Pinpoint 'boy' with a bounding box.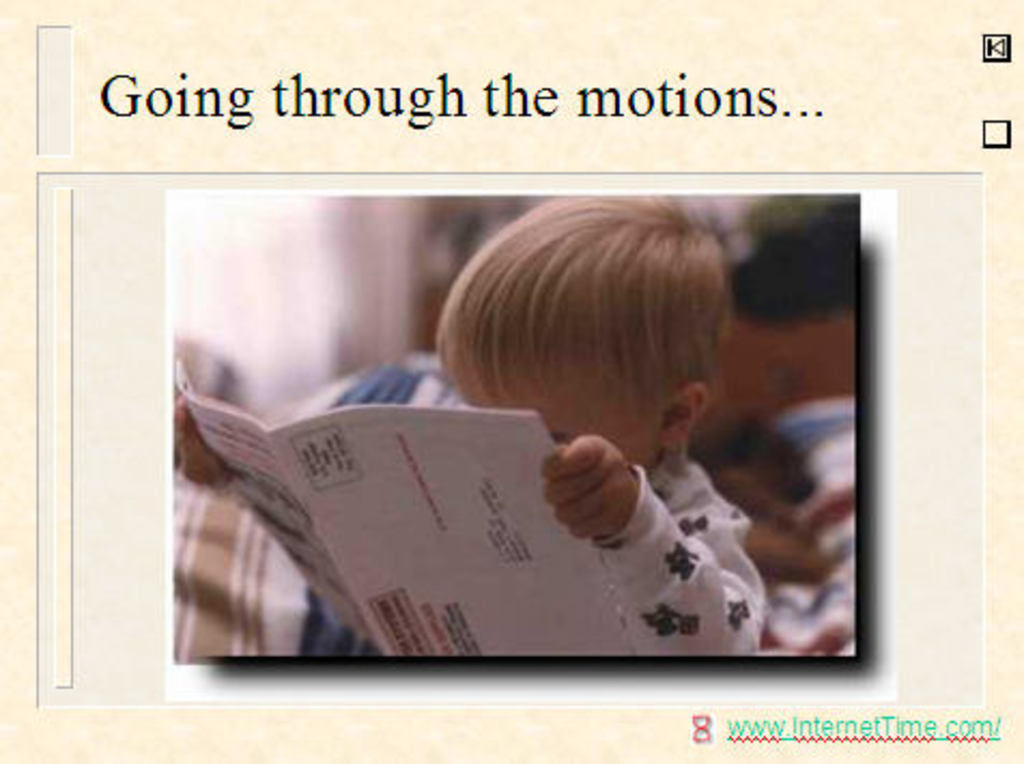
x1=157 y1=215 x2=882 y2=654.
